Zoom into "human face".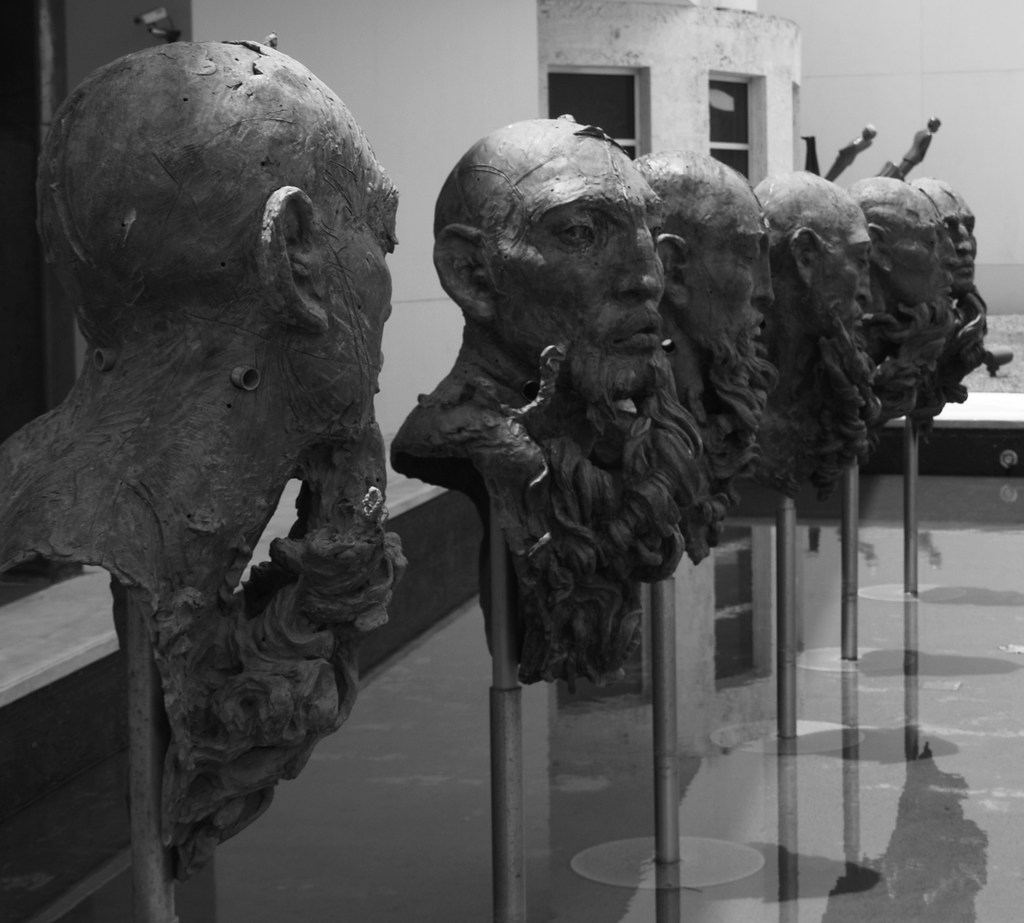
Zoom target: {"x1": 688, "y1": 195, "x2": 777, "y2": 539}.
